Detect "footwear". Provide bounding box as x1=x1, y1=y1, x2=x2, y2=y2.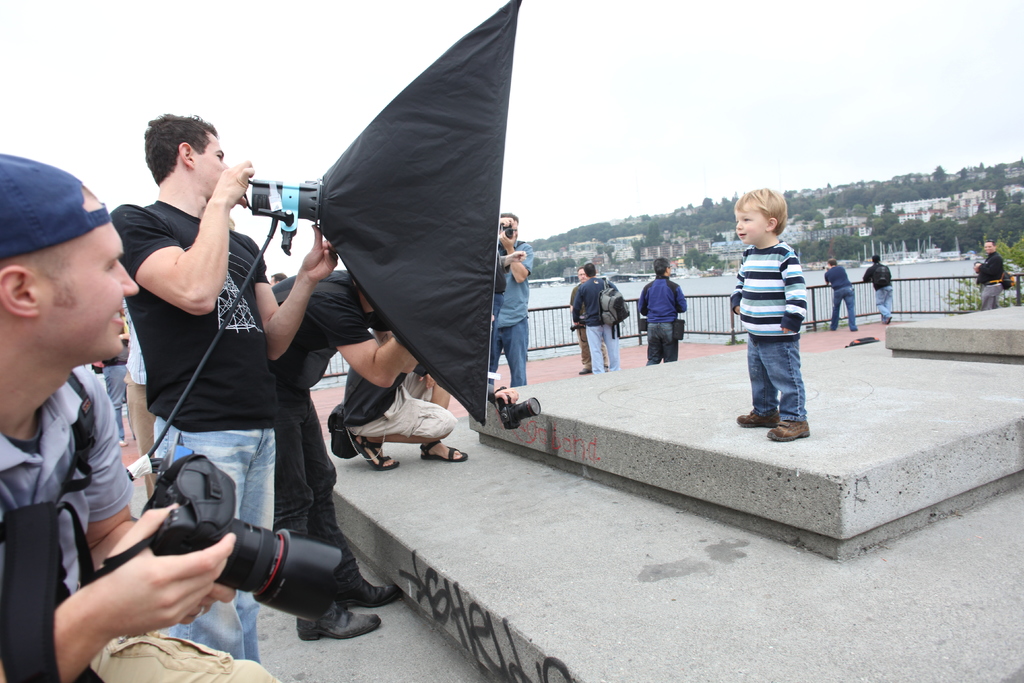
x1=418, y1=432, x2=473, y2=459.
